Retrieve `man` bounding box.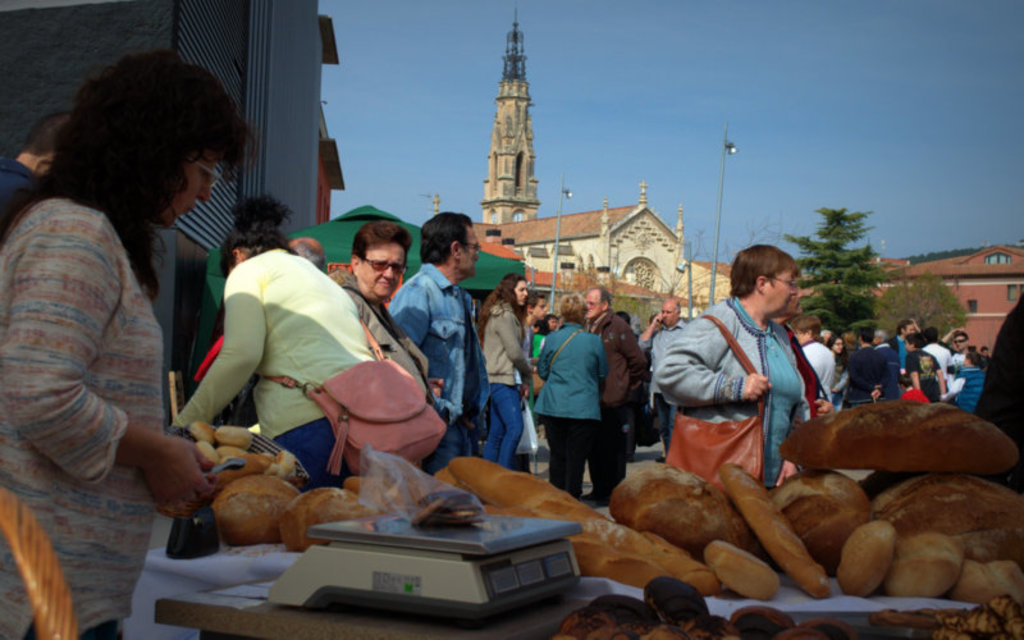
Bounding box: bbox=(0, 114, 65, 233).
